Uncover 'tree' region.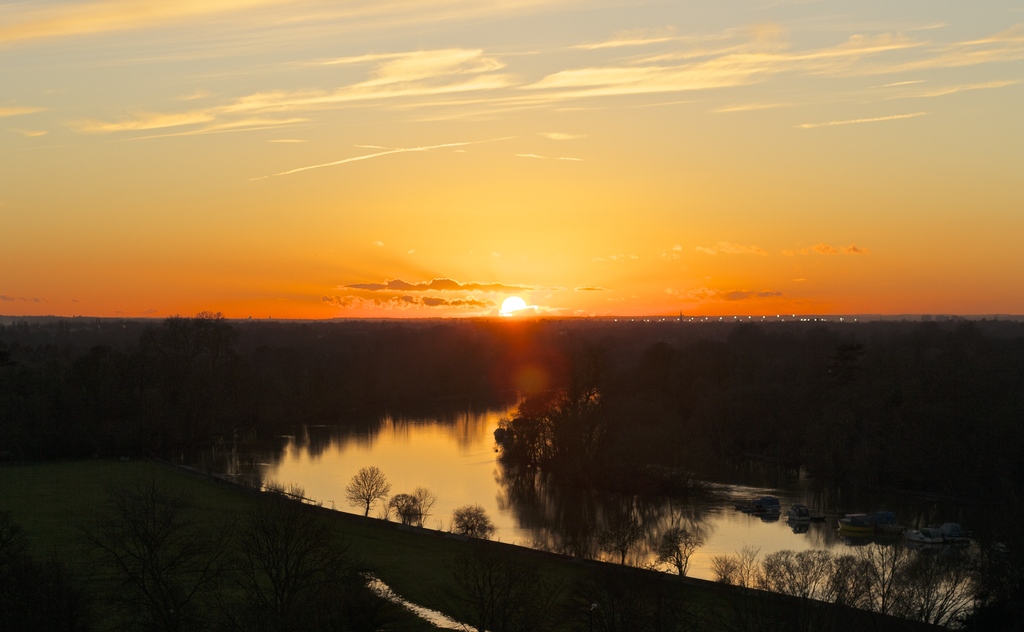
Uncovered: {"left": 389, "top": 487, "right": 422, "bottom": 524}.
